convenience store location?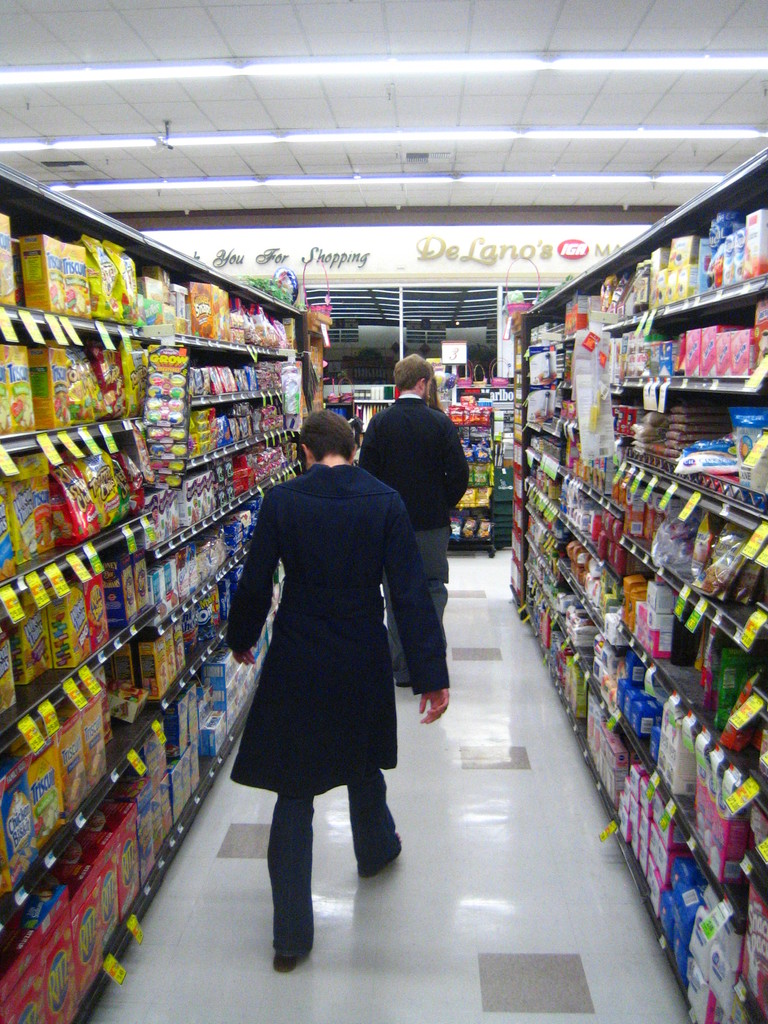
box=[0, 0, 767, 1023]
